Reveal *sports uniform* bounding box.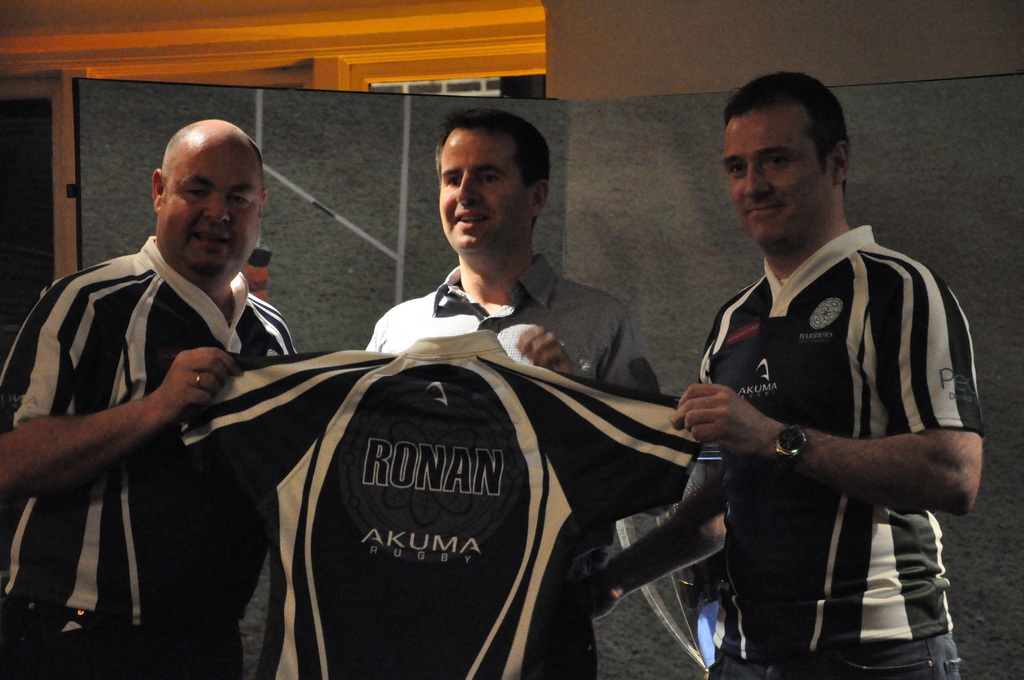
Revealed: bbox=[189, 332, 728, 679].
